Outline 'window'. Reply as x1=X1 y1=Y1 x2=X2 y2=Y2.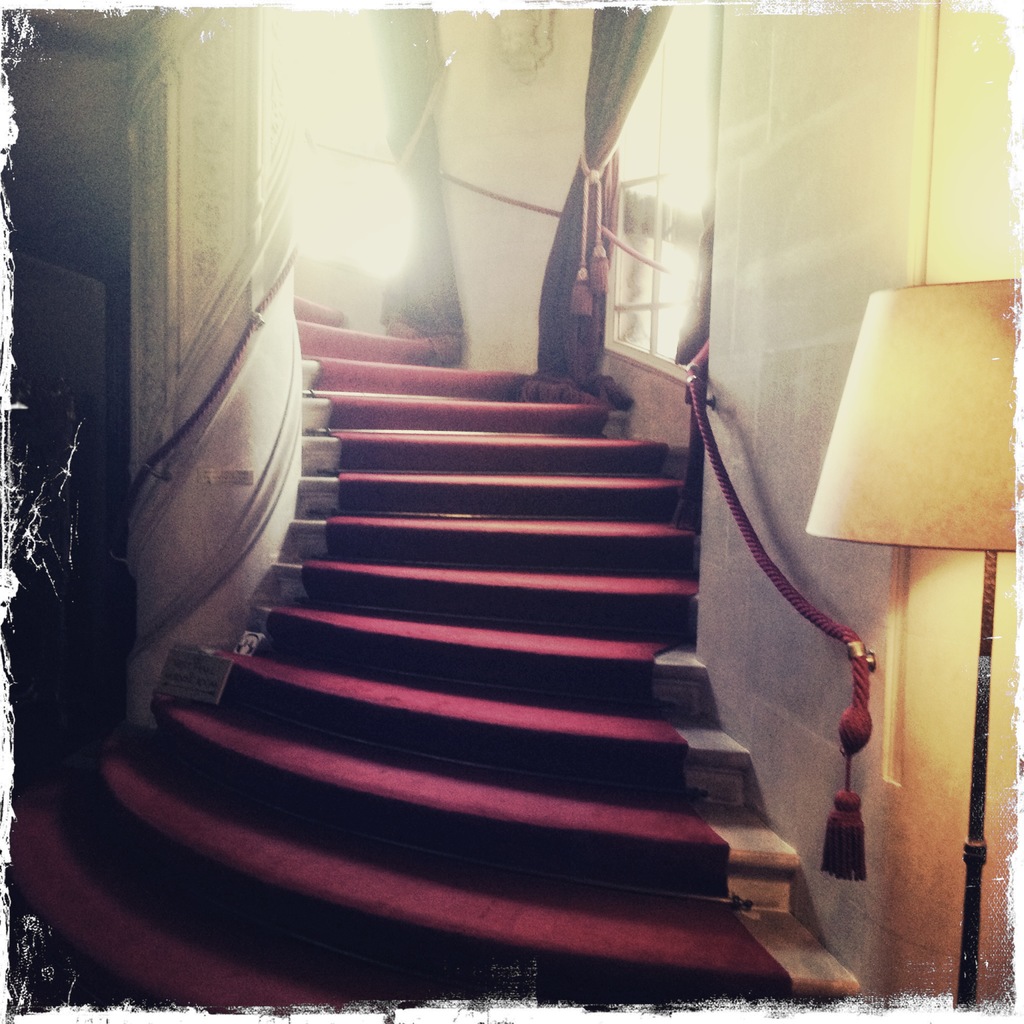
x1=606 y1=0 x2=712 y2=393.
